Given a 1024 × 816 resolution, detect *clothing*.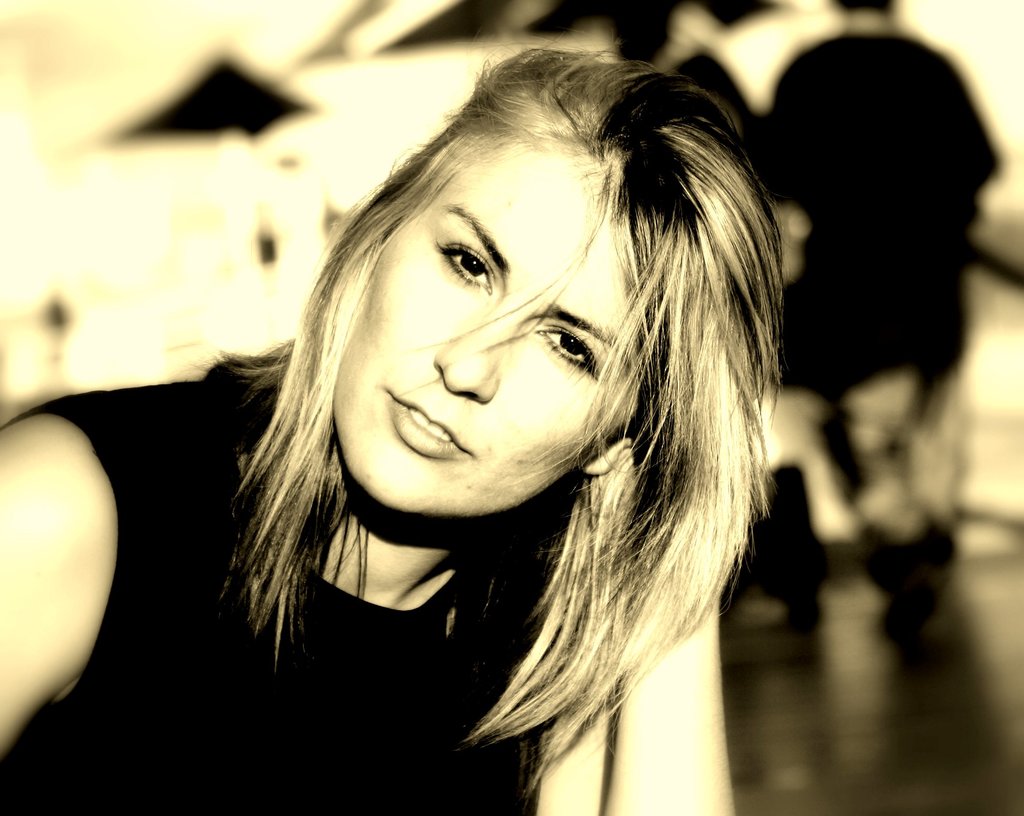
[0,336,544,815].
